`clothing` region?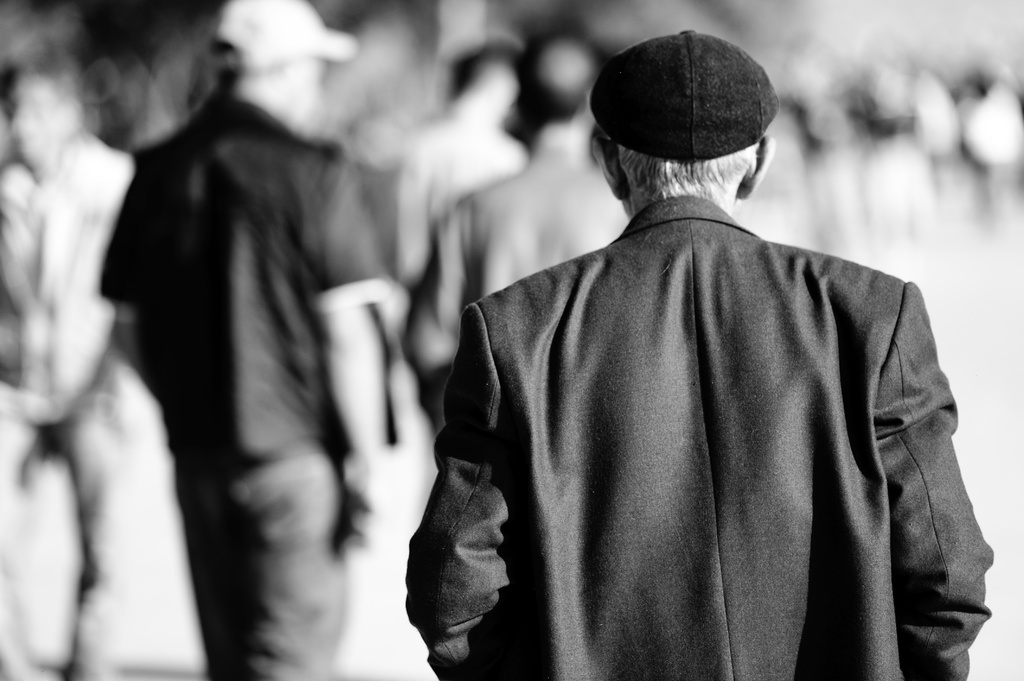
bbox=(0, 137, 125, 433)
